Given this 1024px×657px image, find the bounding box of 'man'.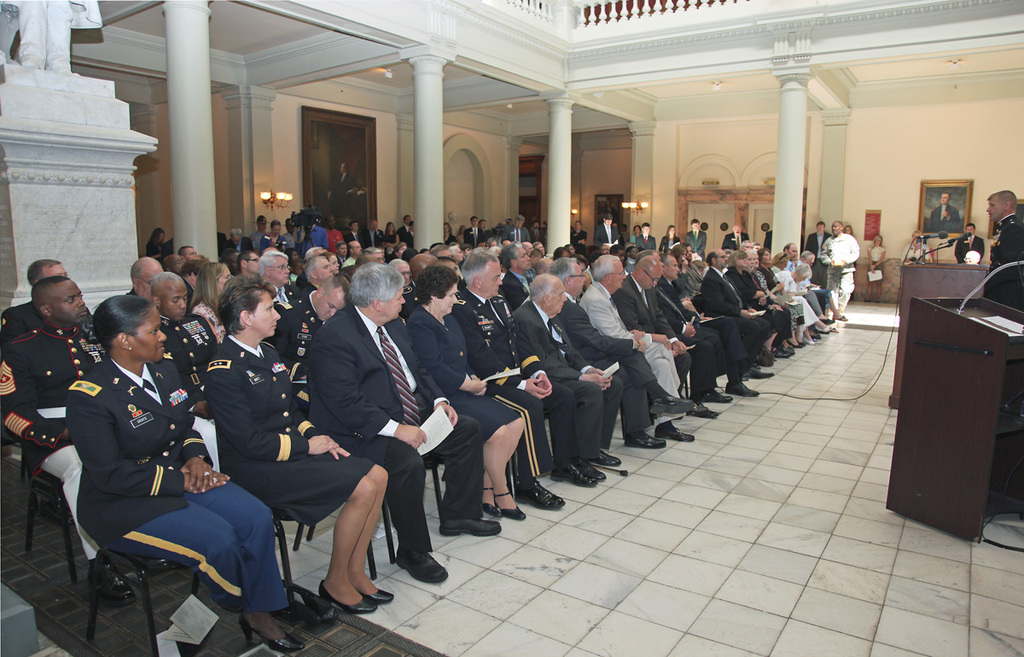
box=[530, 240, 549, 257].
